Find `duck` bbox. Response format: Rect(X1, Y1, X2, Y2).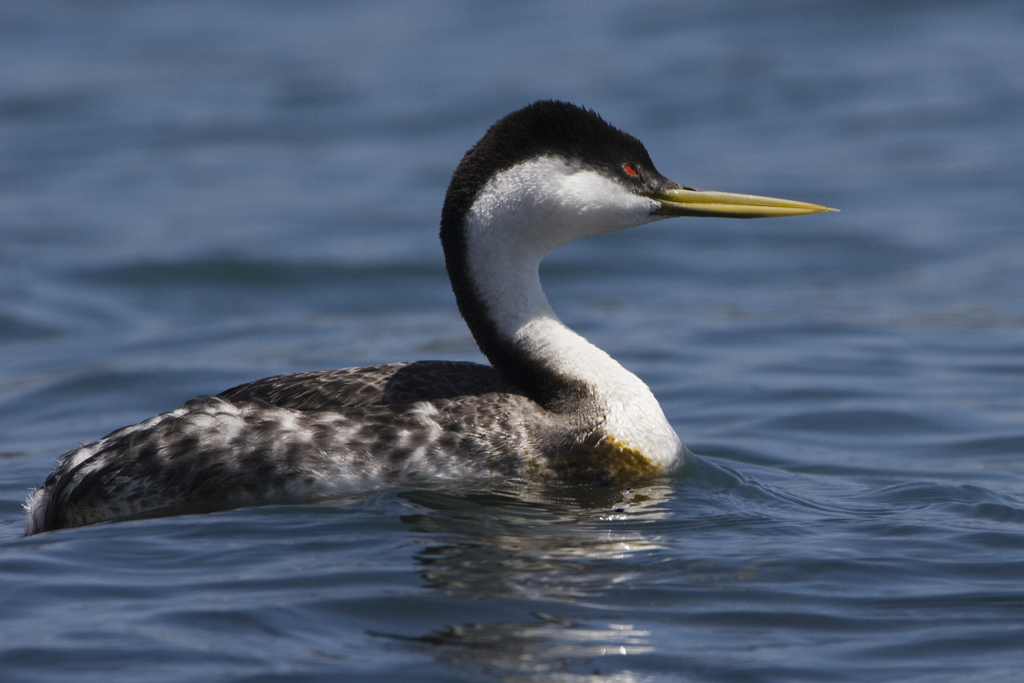
Rect(13, 115, 828, 527).
